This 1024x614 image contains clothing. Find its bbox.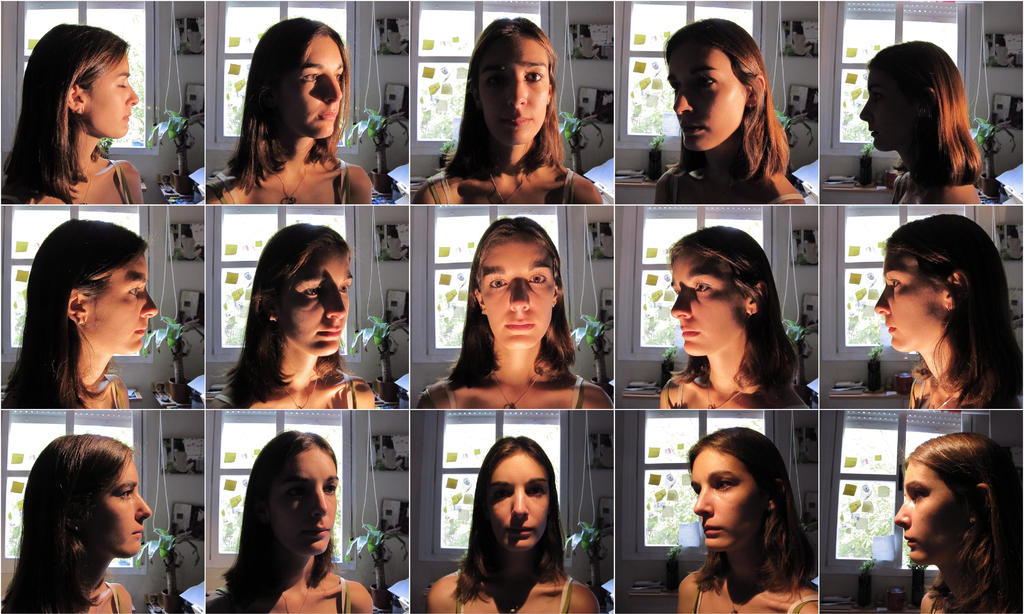
[929,594,940,613].
